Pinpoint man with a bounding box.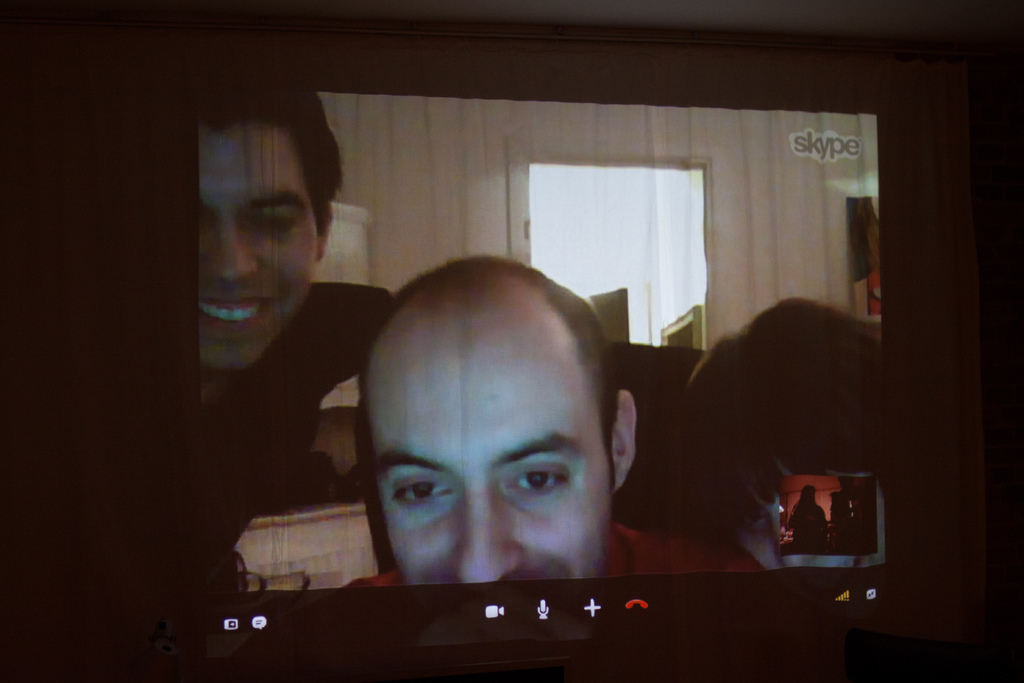
[150, 126, 402, 575].
